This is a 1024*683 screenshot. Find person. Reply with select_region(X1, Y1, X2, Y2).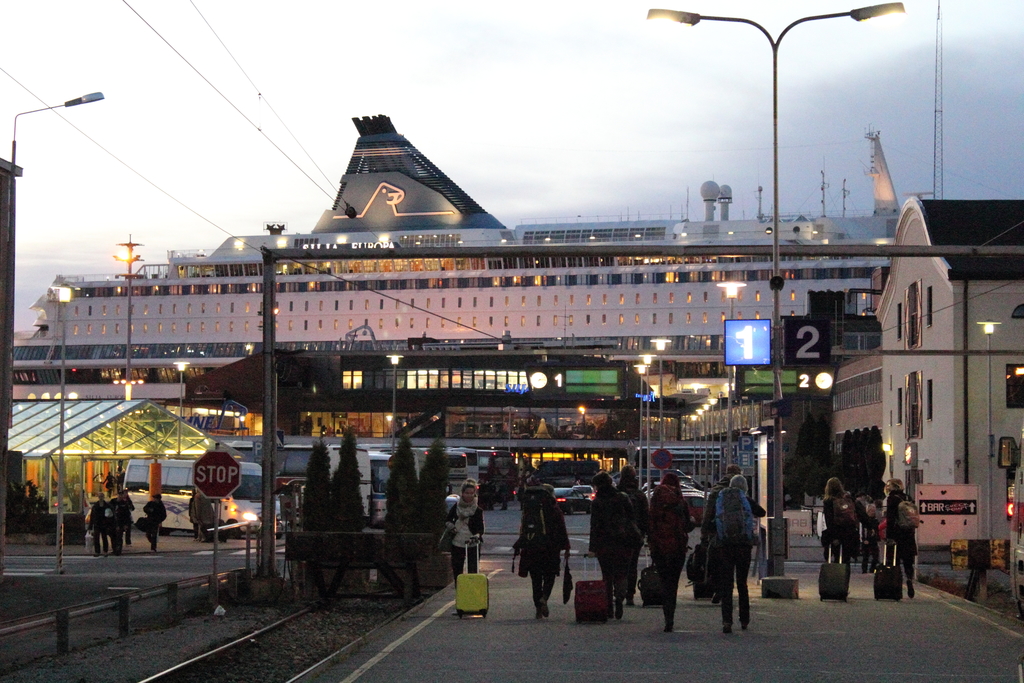
select_region(507, 479, 573, 620).
